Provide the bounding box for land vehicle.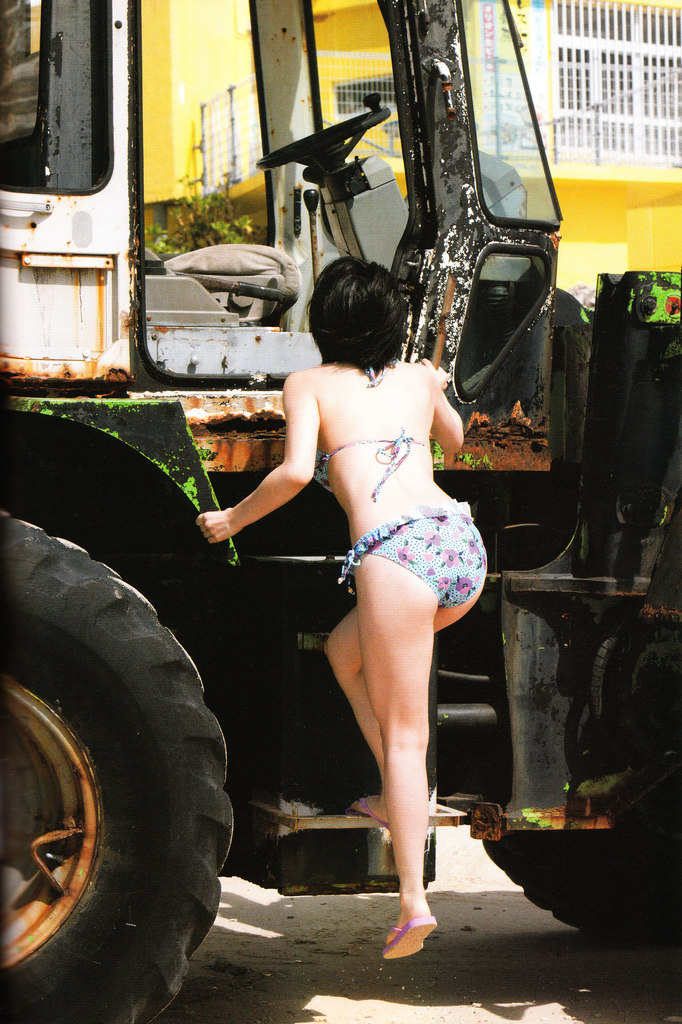
<region>6, 0, 681, 1023</region>.
